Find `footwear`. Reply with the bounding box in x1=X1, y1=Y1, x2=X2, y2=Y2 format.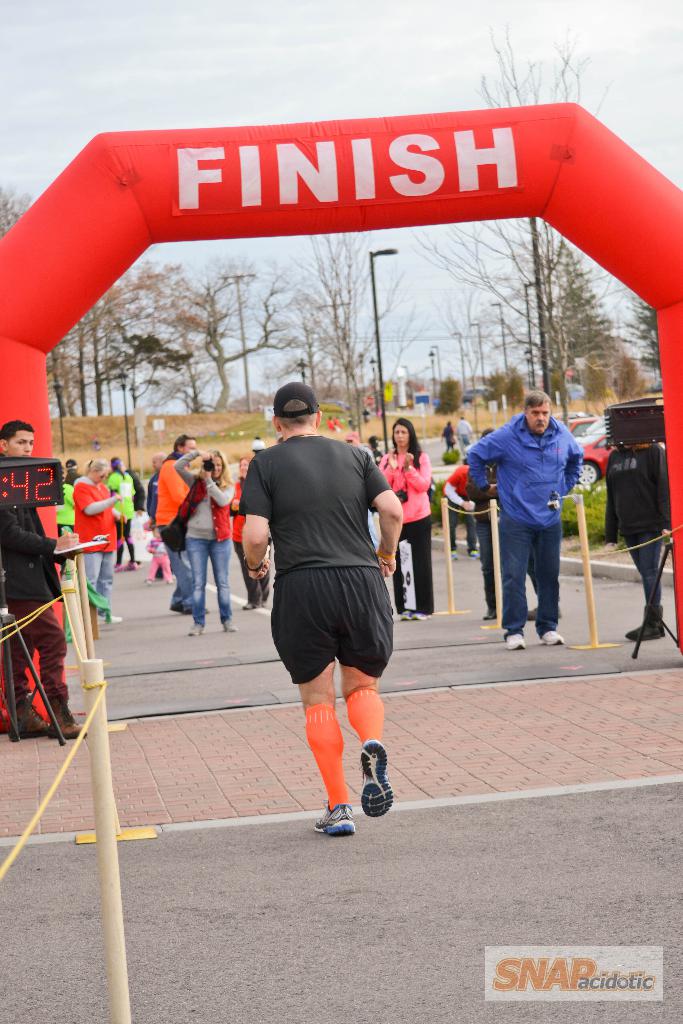
x1=506, y1=630, x2=528, y2=650.
